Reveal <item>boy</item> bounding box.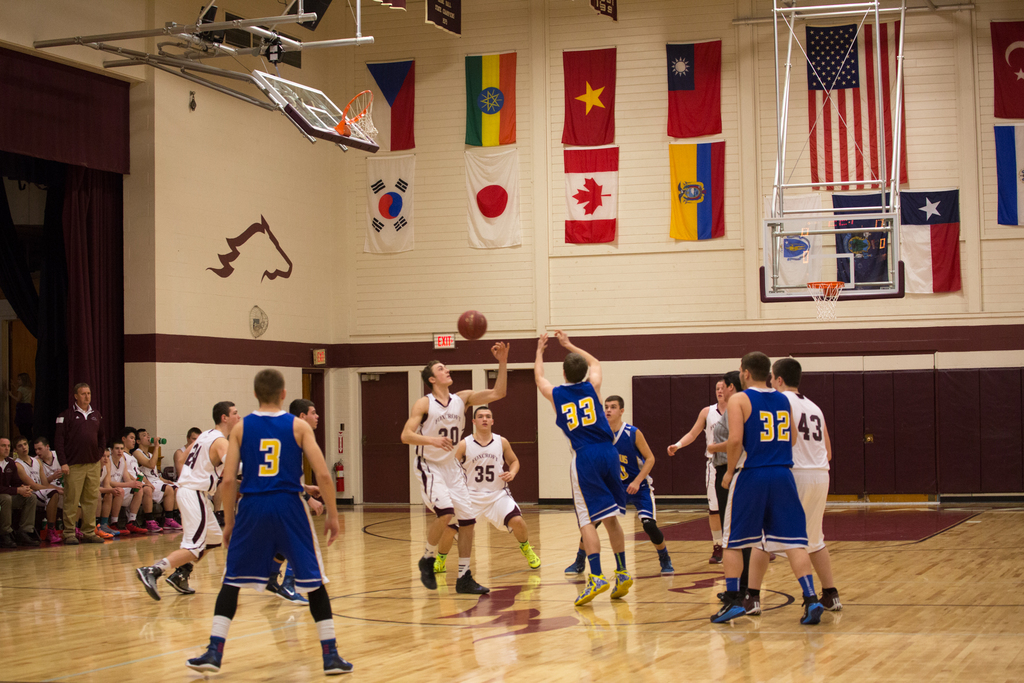
Revealed: locate(137, 431, 184, 530).
